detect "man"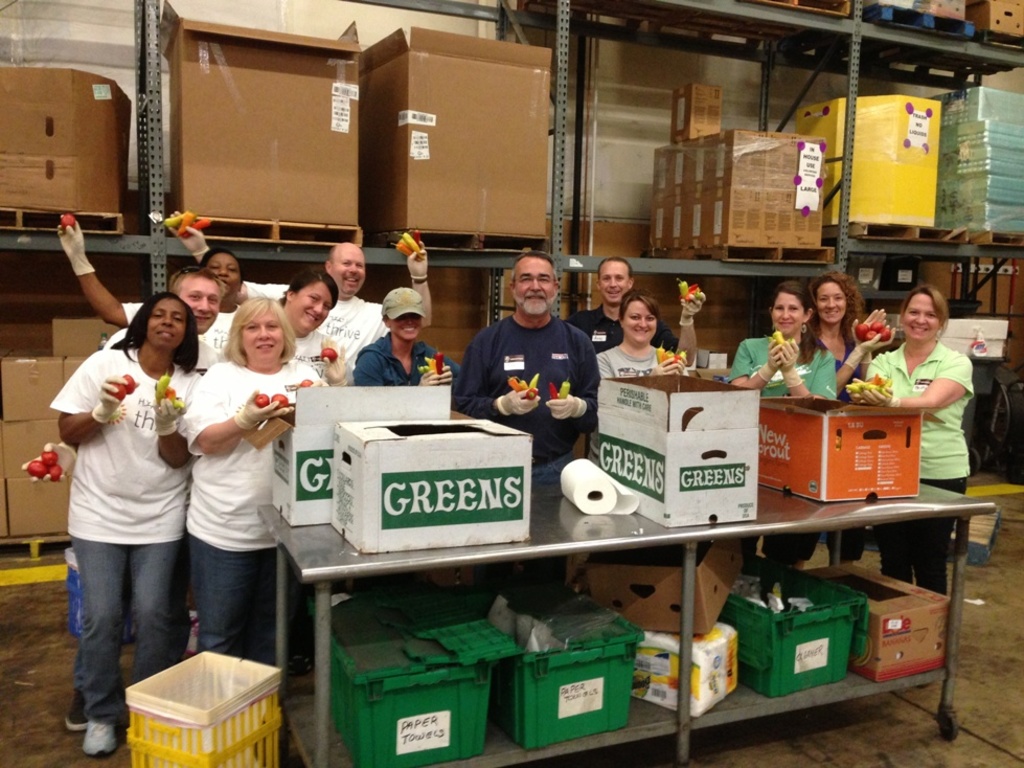
[x1=449, y1=255, x2=602, y2=439]
